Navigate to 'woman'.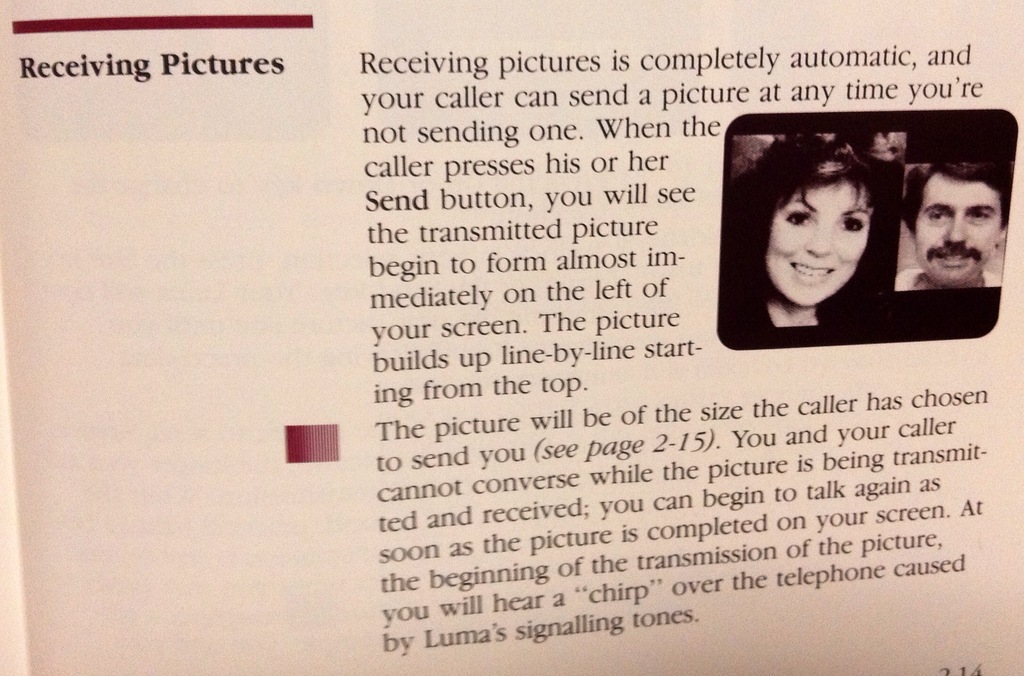
Navigation target: [x1=727, y1=133, x2=945, y2=344].
